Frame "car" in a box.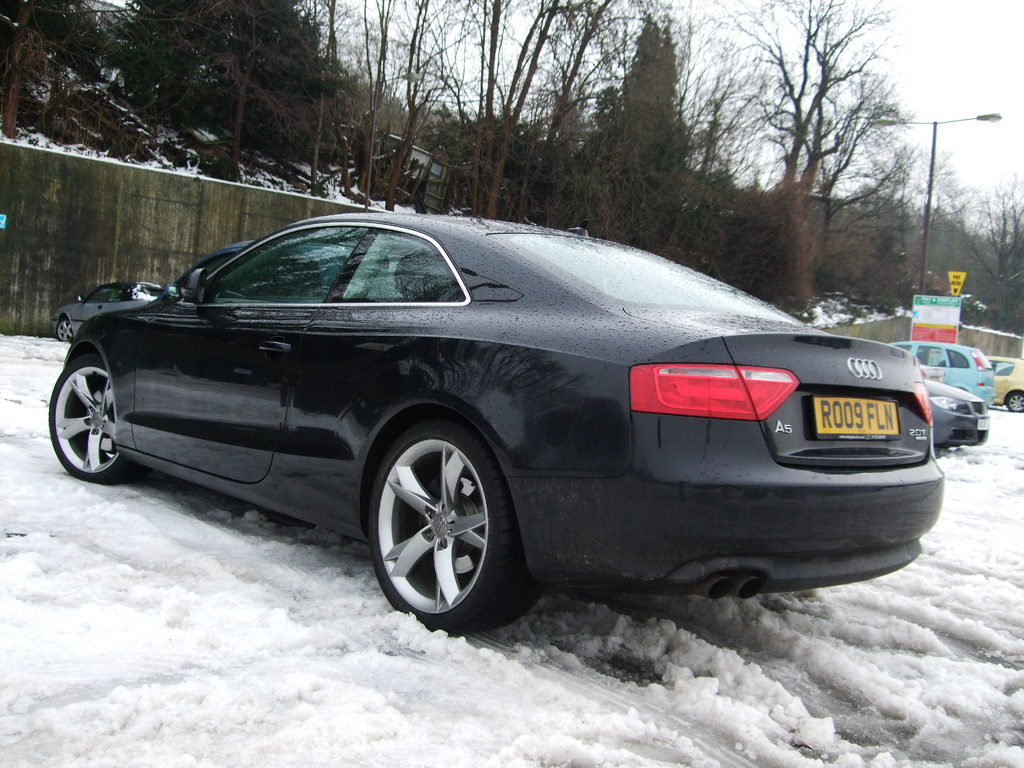
bbox=[56, 284, 166, 343].
